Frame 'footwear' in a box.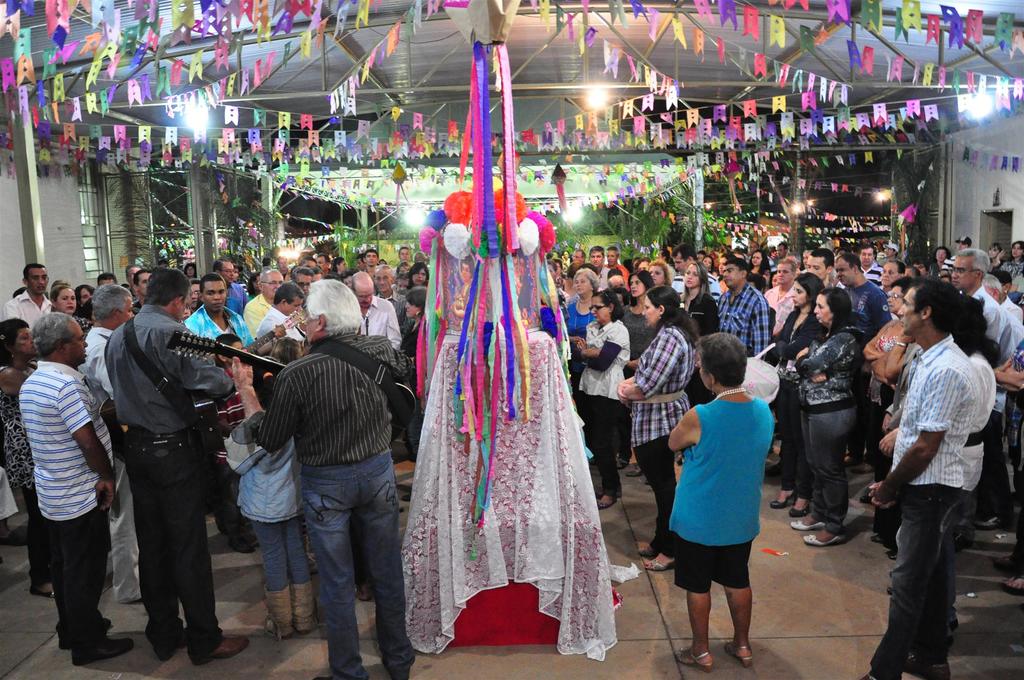
[974, 500, 1009, 528].
